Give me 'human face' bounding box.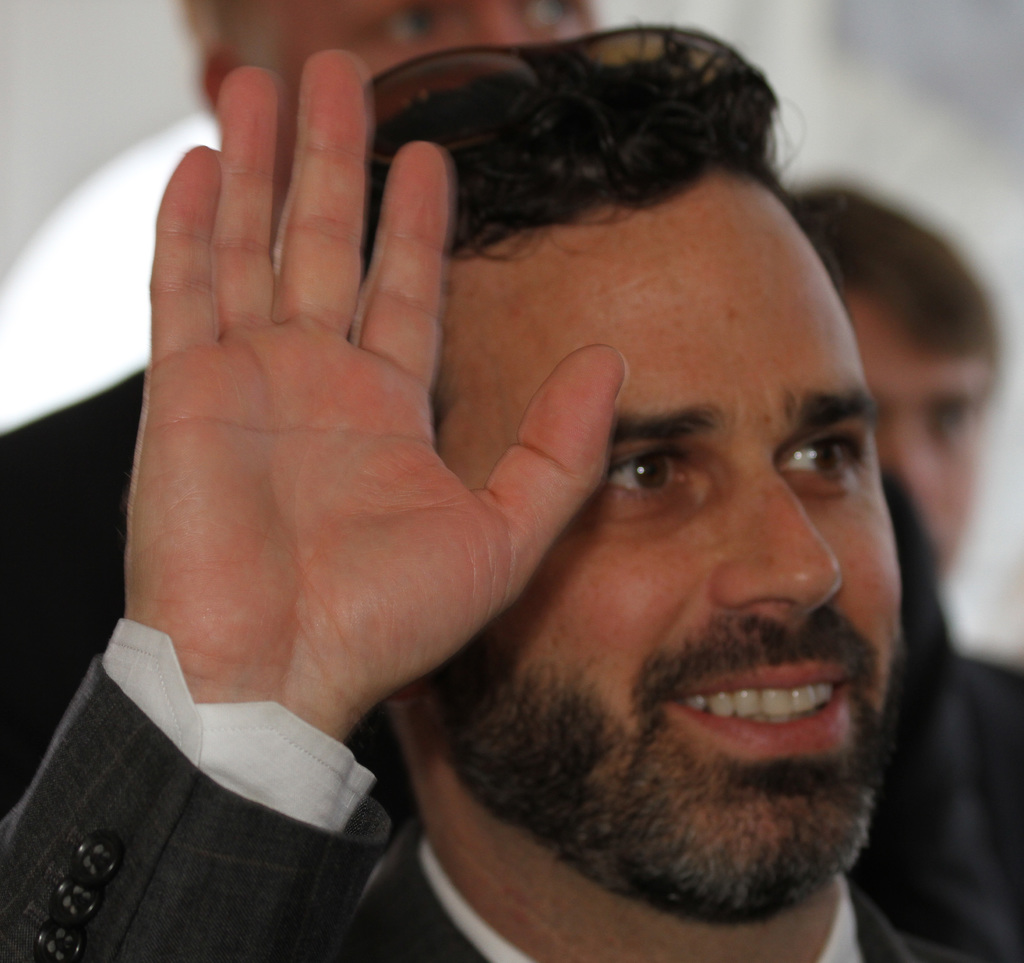
region(849, 293, 1010, 600).
